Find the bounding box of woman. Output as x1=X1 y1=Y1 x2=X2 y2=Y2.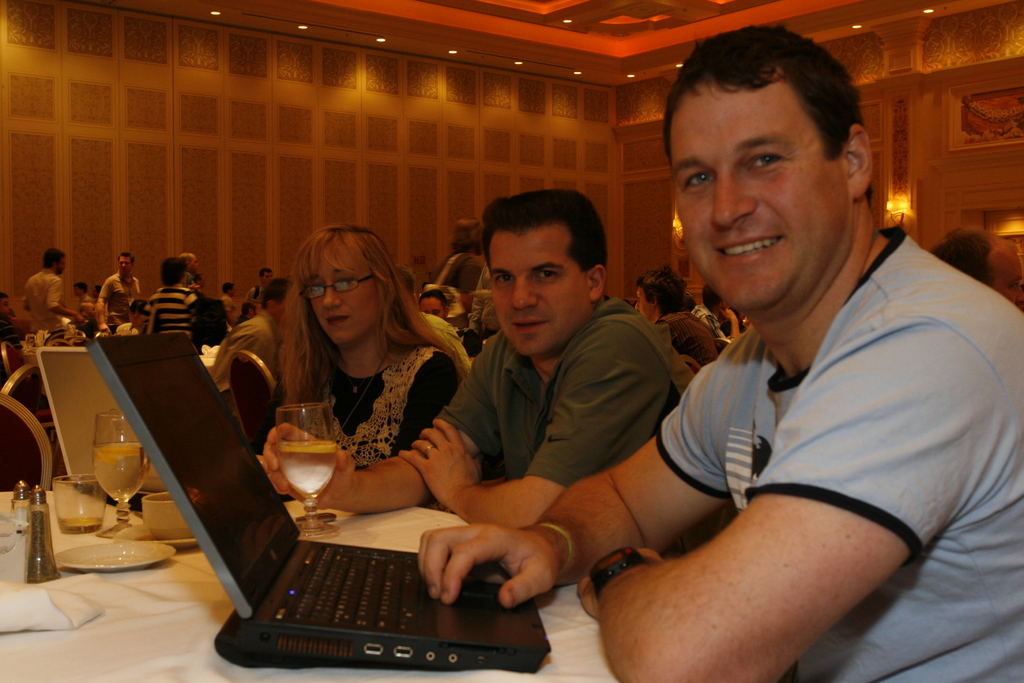
x1=147 y1=257 x2=199 y2=337.
